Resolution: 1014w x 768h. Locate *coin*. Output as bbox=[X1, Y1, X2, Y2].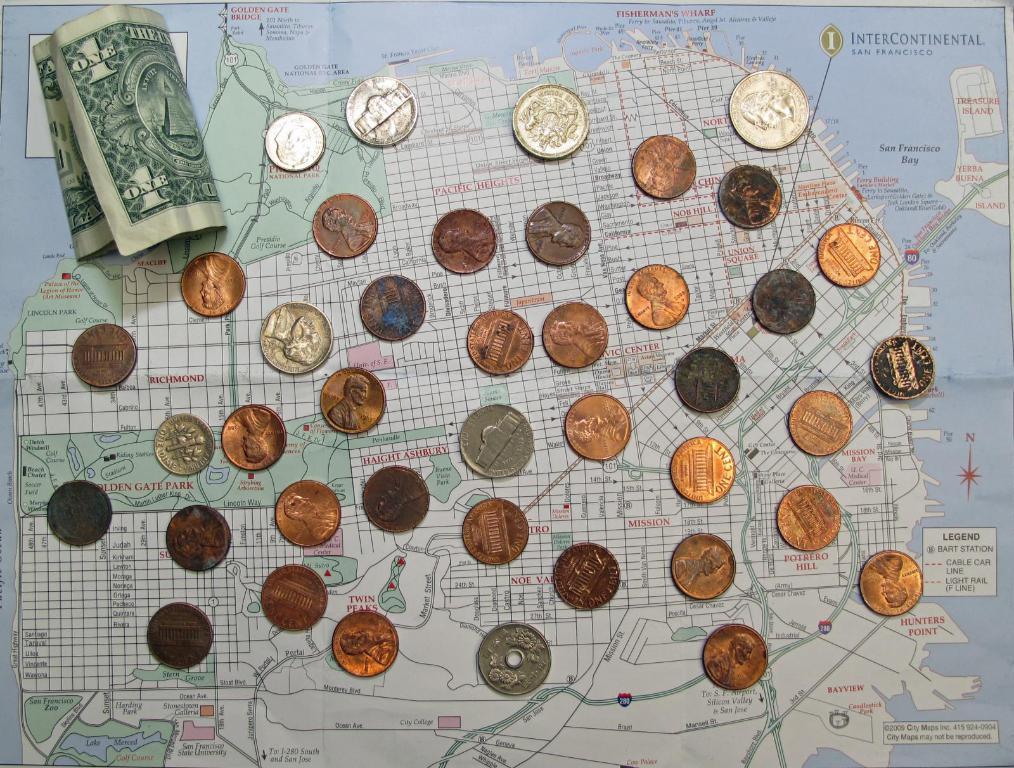
bbox=[329, 602, 392, 676].
